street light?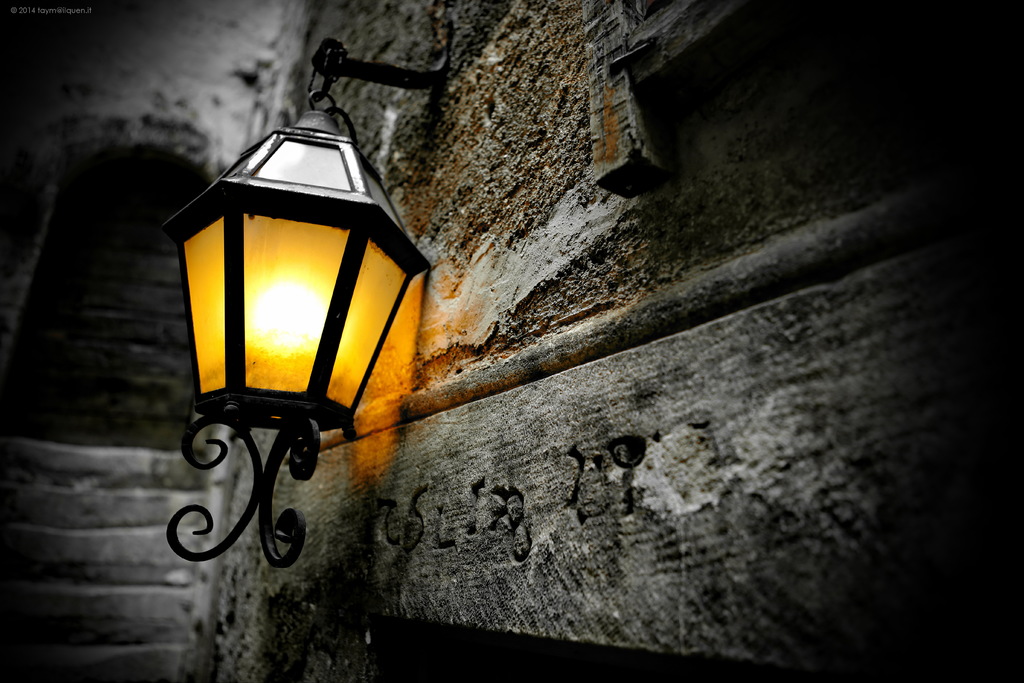
rect(150, 75, 423, 582)
